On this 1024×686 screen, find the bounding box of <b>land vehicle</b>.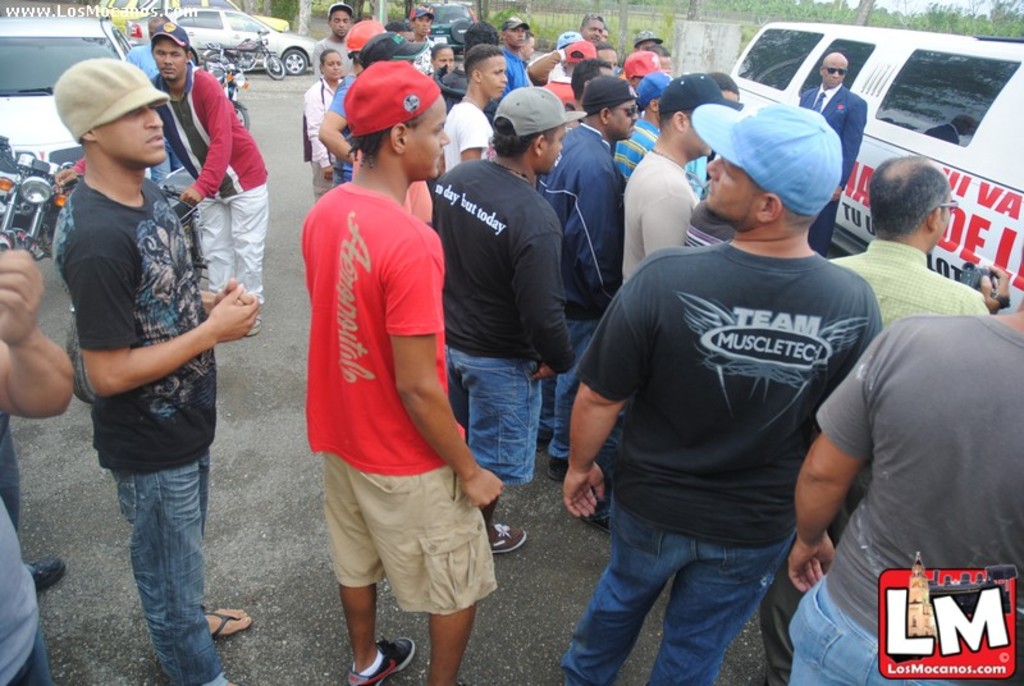
Bounding box: rect(0, 133, 81, 260).
